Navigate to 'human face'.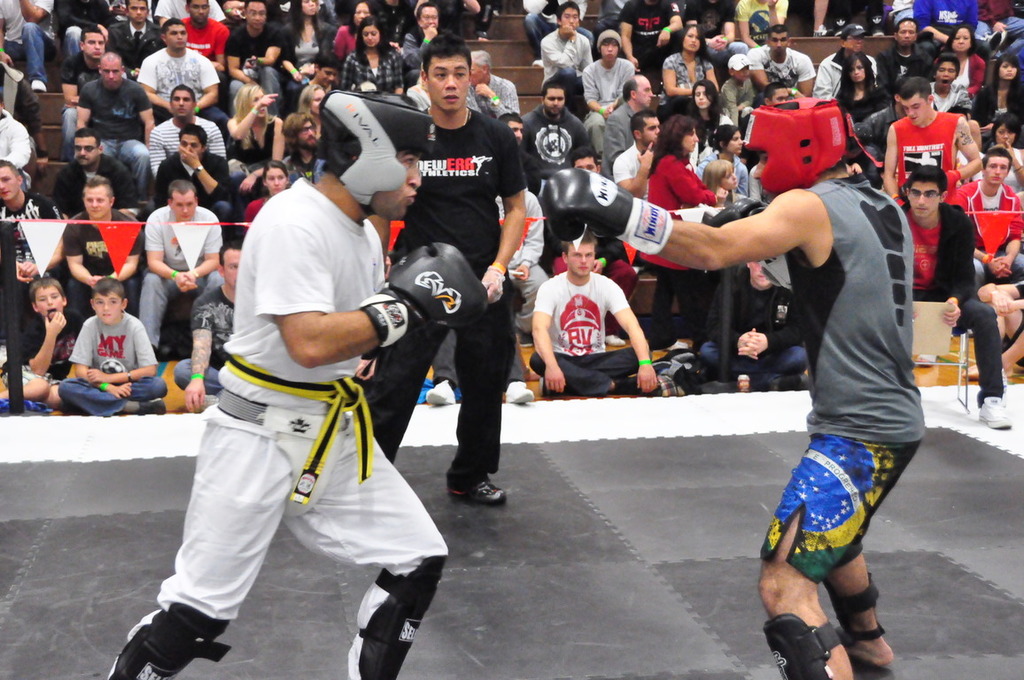
Navigation target: <region>84, 35, 108, 64</region>.
